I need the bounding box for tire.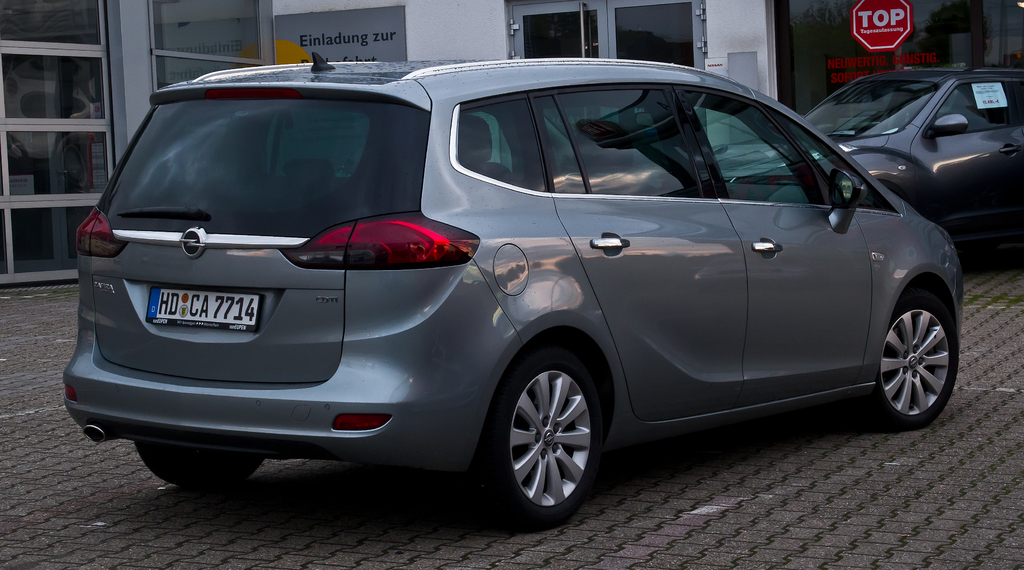
Here it is: 868, 288, 958, 428.
